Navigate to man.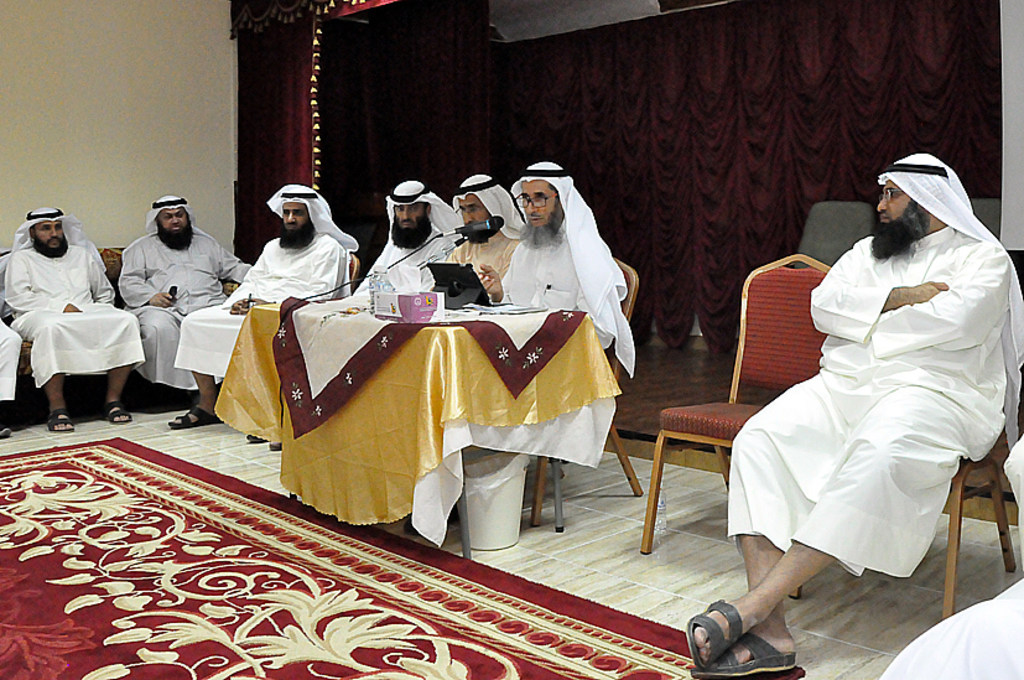
Navigation target: (x1=888, y1=248, x2=1023, y2=679).
